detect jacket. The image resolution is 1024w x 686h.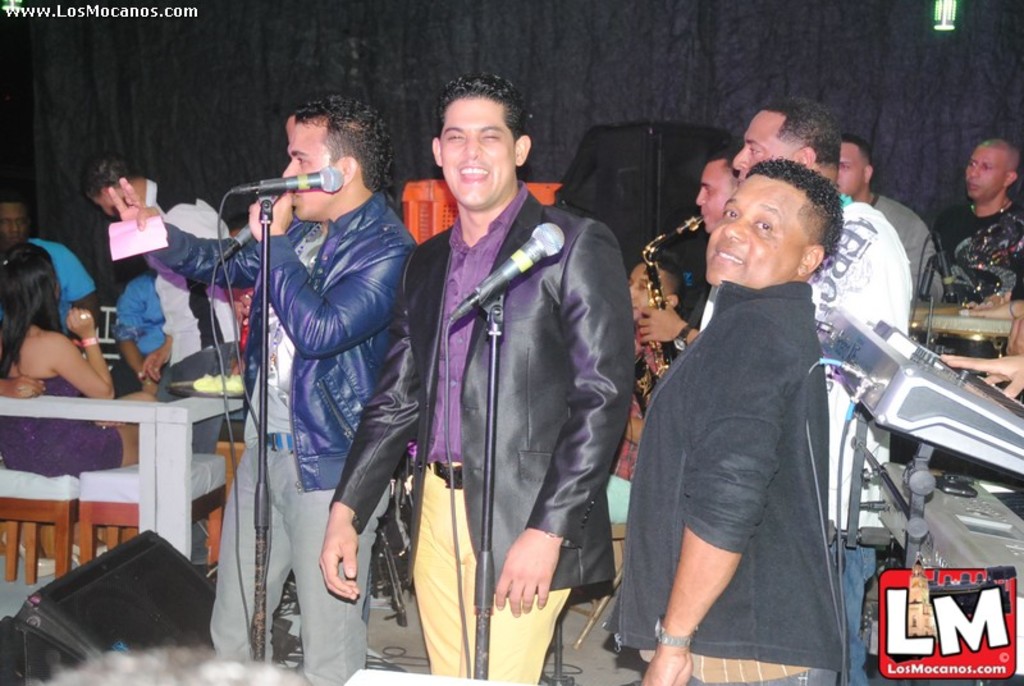
pyautogui.locateOnScreen(150, 189, 416, 495).
